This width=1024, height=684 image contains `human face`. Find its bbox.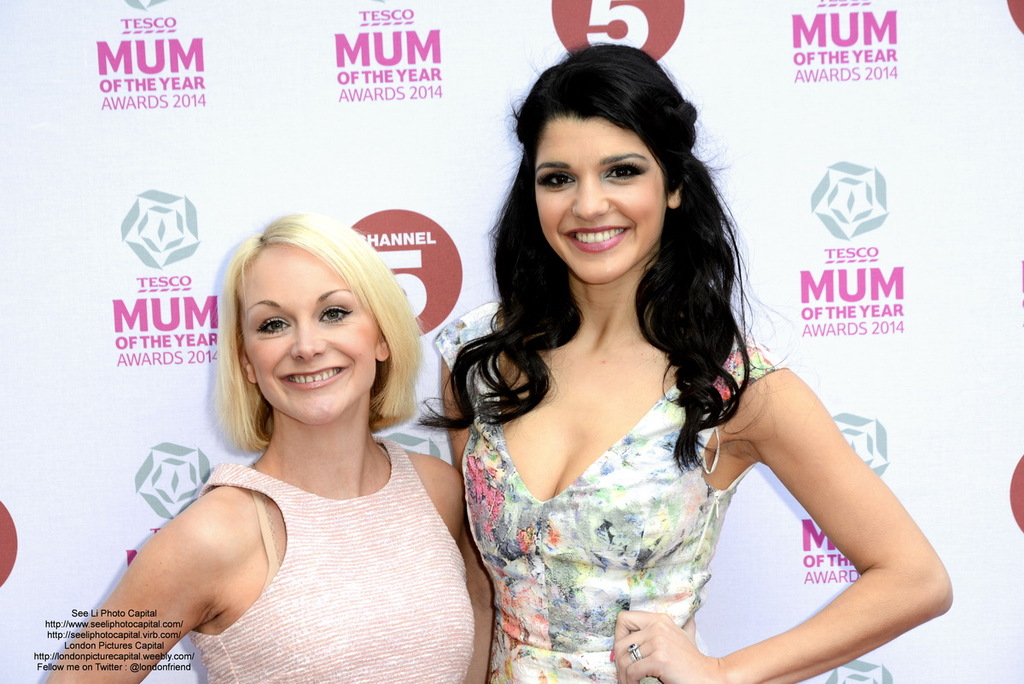
BBox(534, 114, 669, 286).
